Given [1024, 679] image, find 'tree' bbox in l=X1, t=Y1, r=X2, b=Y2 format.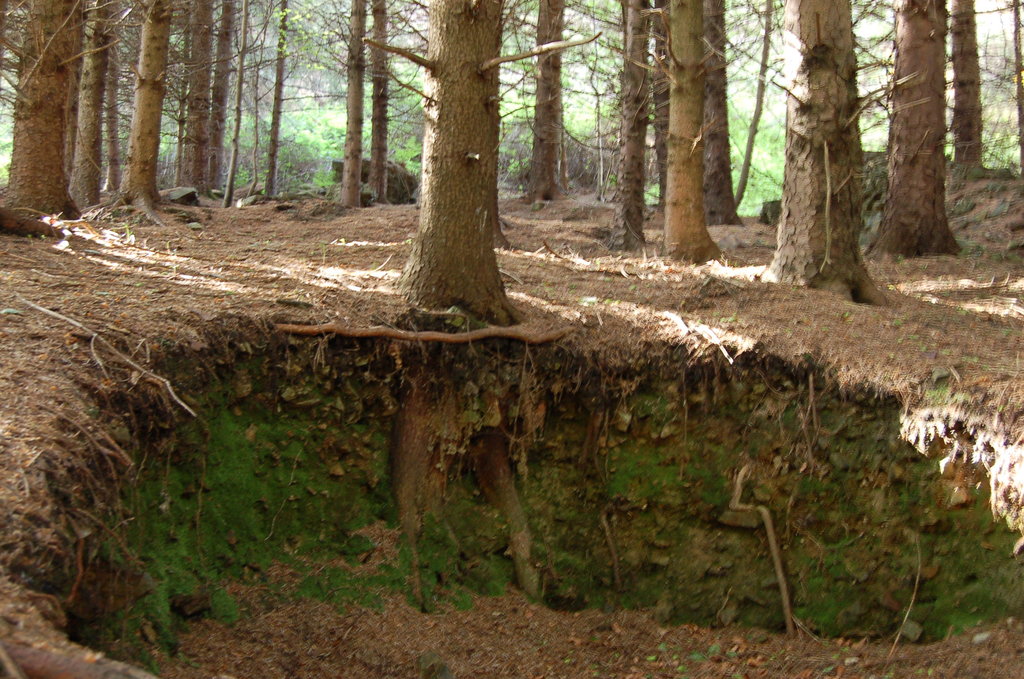
l=954, t=0, r=984, b=166.
